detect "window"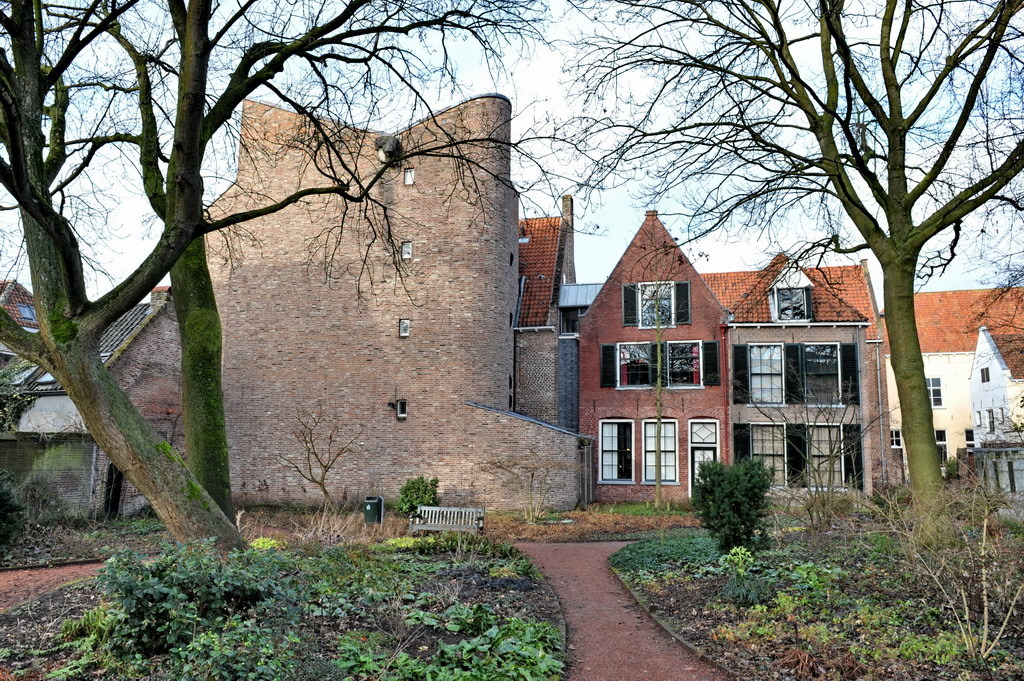
(807,414,876,489)
